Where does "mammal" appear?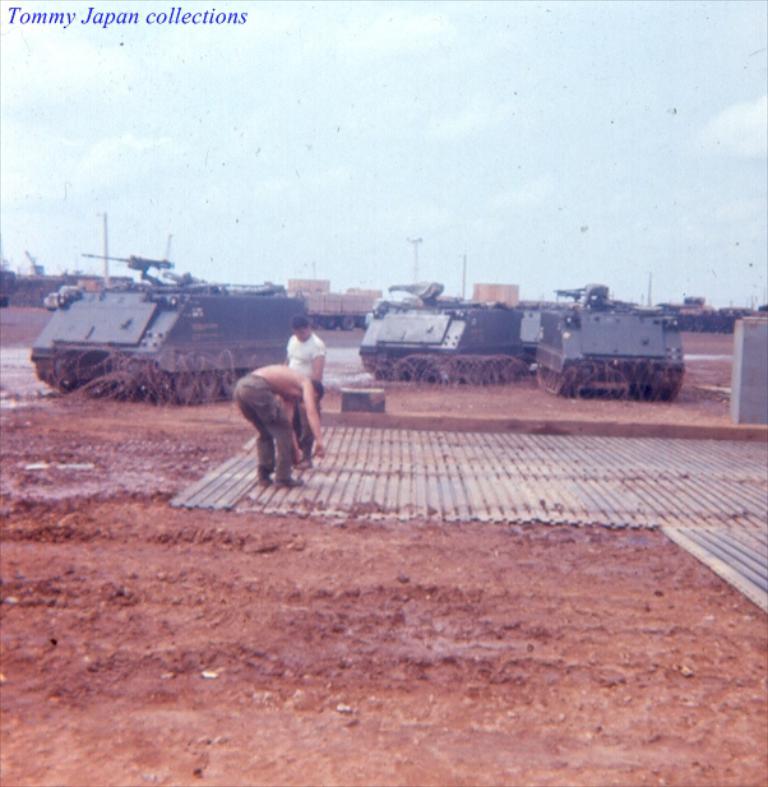
Appears at {"x1": 235, "y1": 362, "x2": 325, "y2": 487}.
